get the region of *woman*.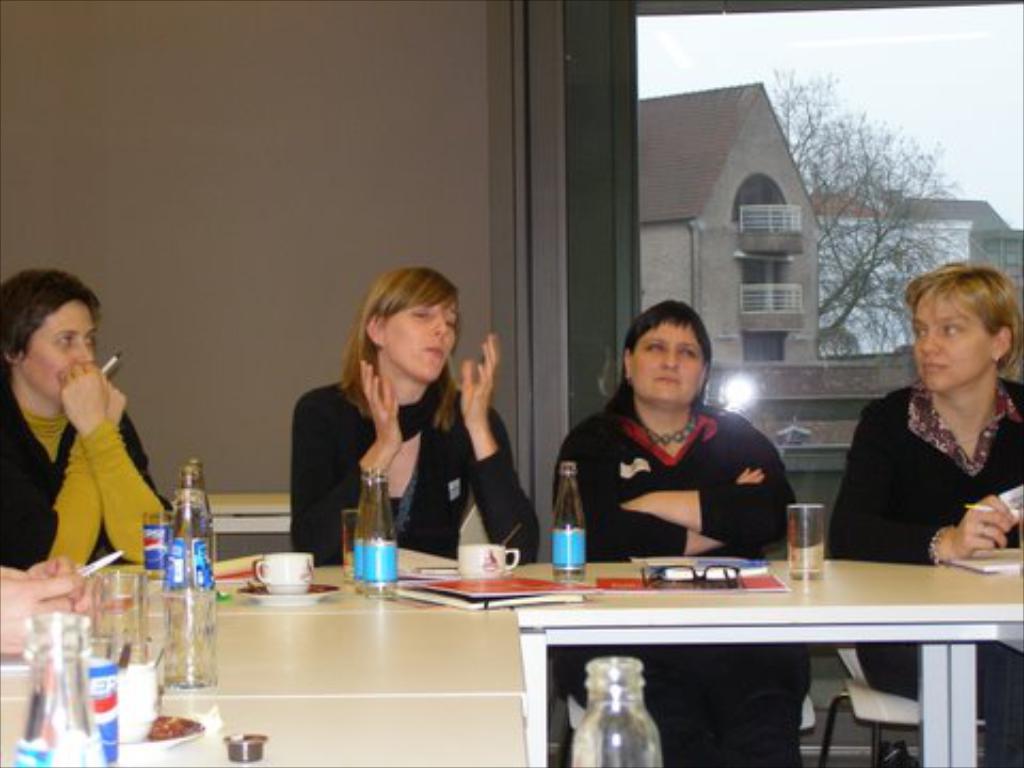
{"left": 0, "top": 271, "right": 211, "bottom": 578}.
